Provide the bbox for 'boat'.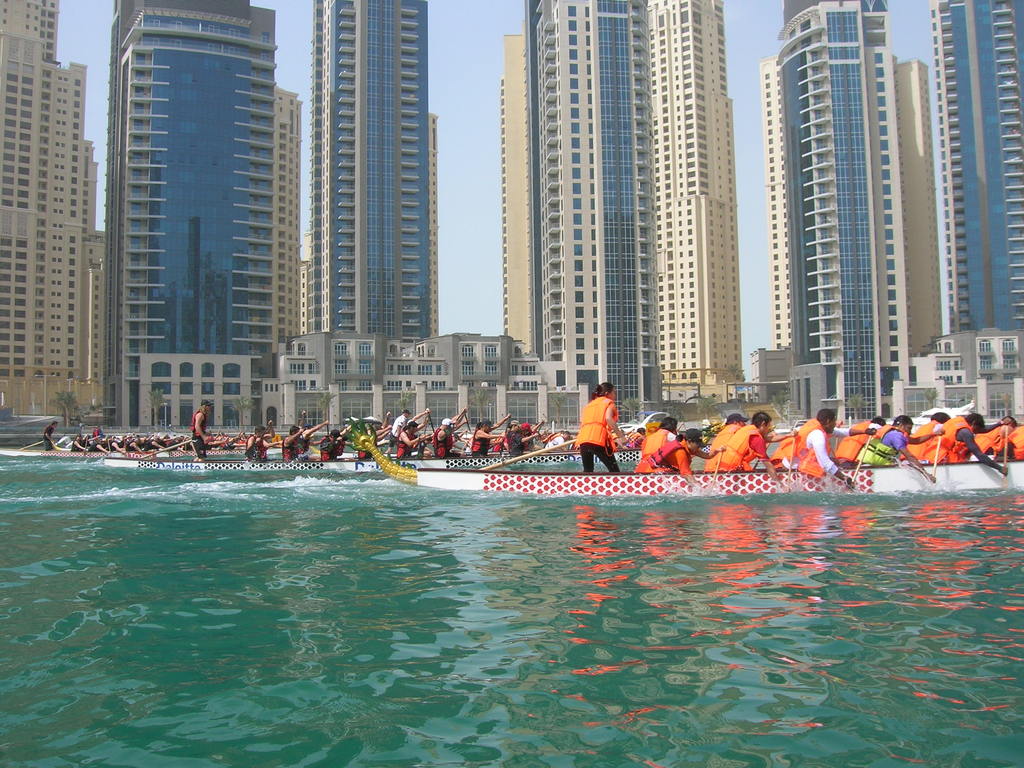
left=353, top=432, right=1023, bottom=497.
